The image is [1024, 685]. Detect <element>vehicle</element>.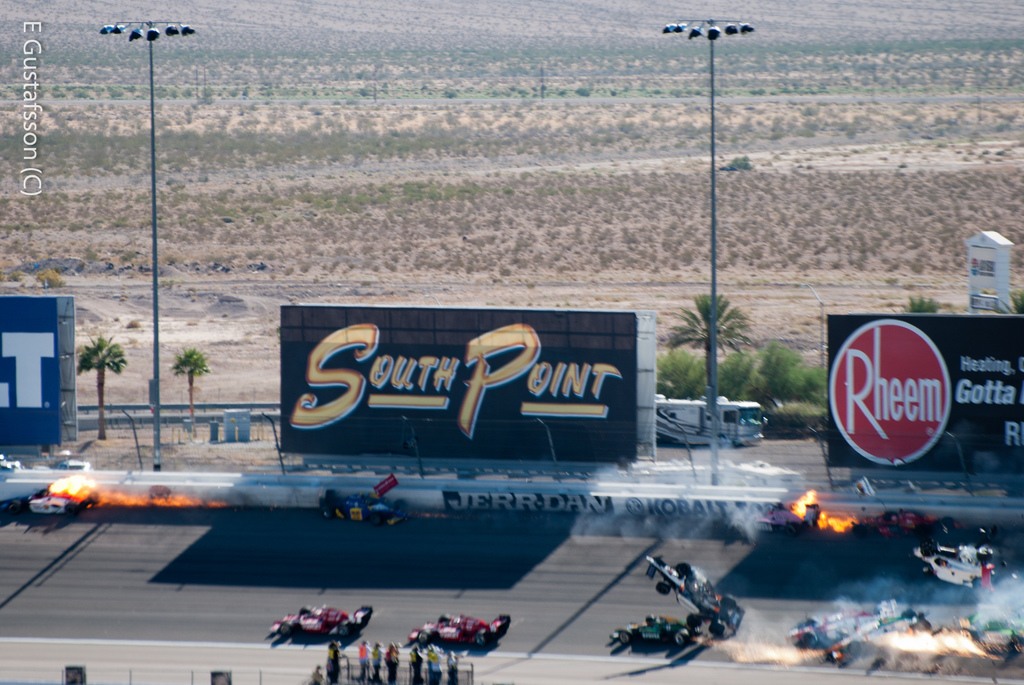
Detection: {"x1": 0, "y1": 455, "x2": 24, "y2": 475}.
